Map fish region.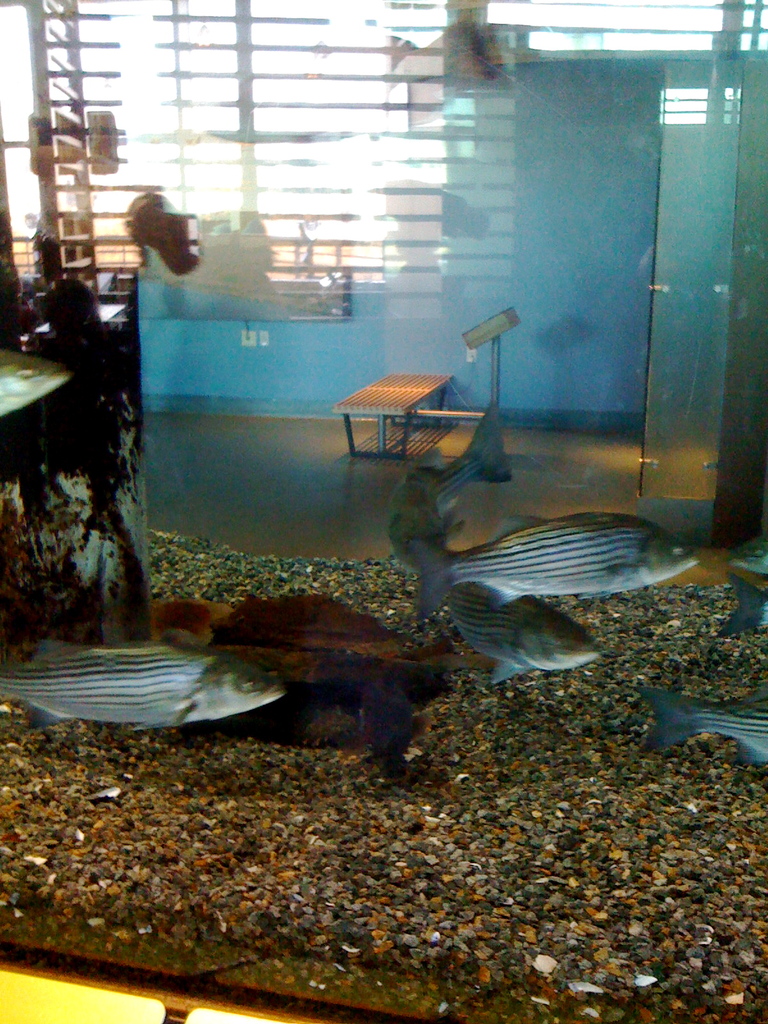
Mapped to box=[429, 581, 604, 679].
